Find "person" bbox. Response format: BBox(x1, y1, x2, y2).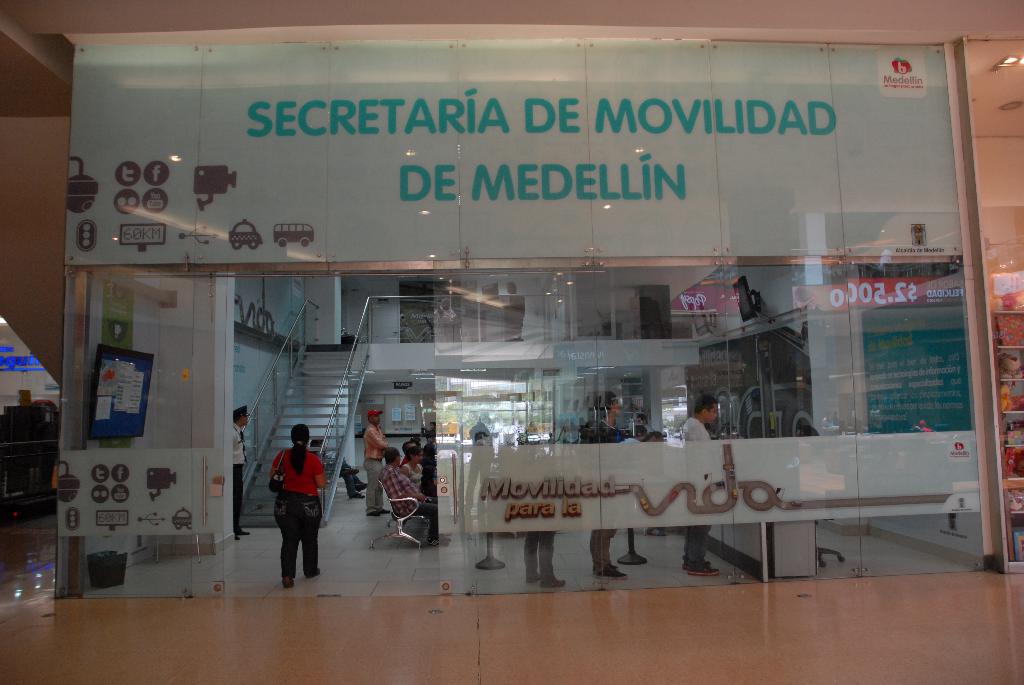
BBox(584, 392, 628, 579).
